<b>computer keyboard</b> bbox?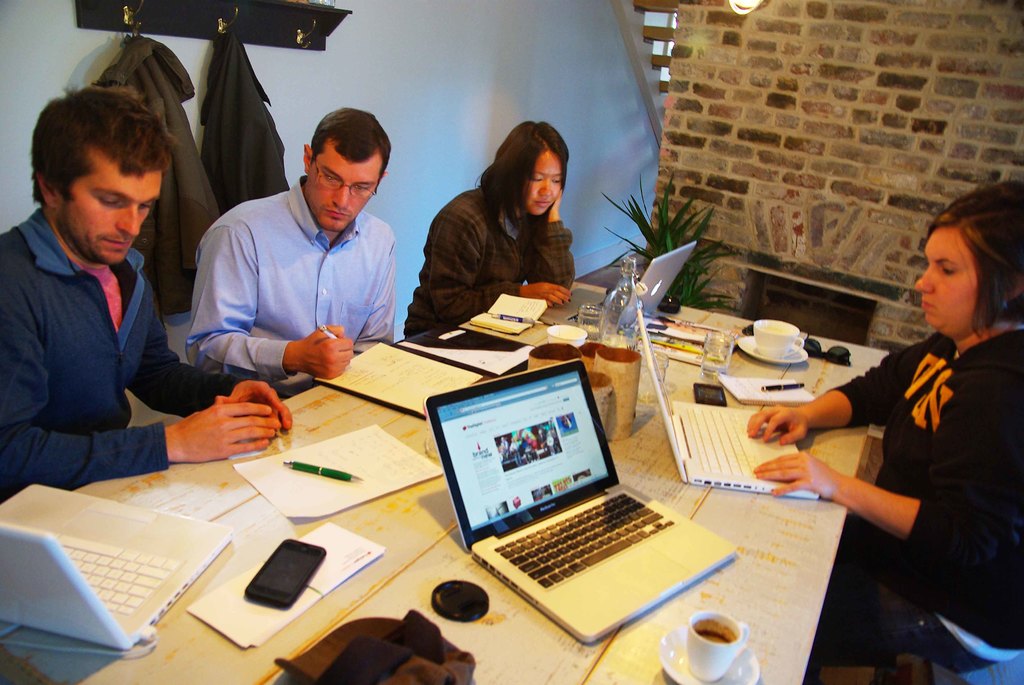
[568, 300, 602, 324]
